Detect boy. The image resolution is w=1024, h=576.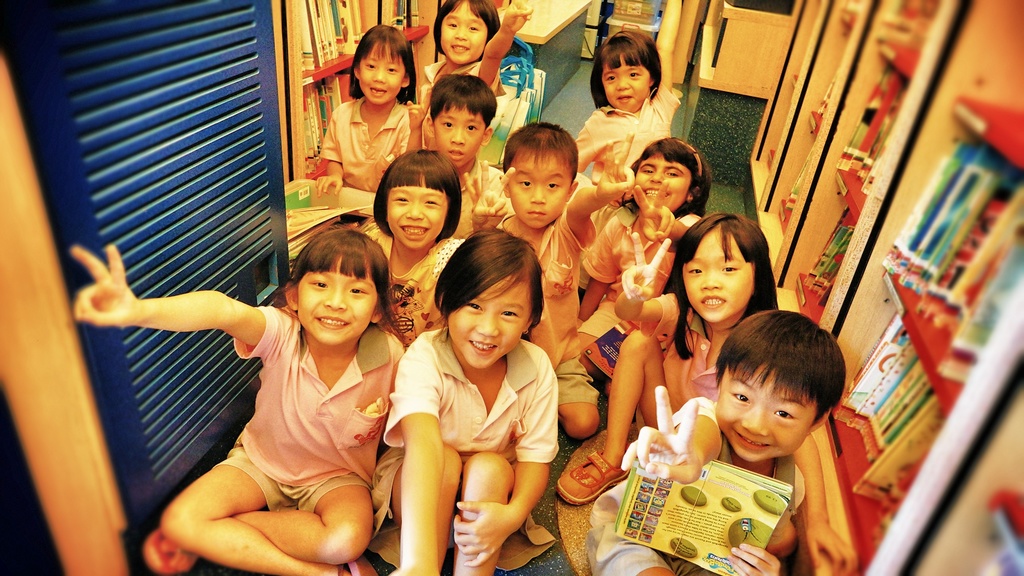
x1=408 y1=78 x2=519 y2=238.
